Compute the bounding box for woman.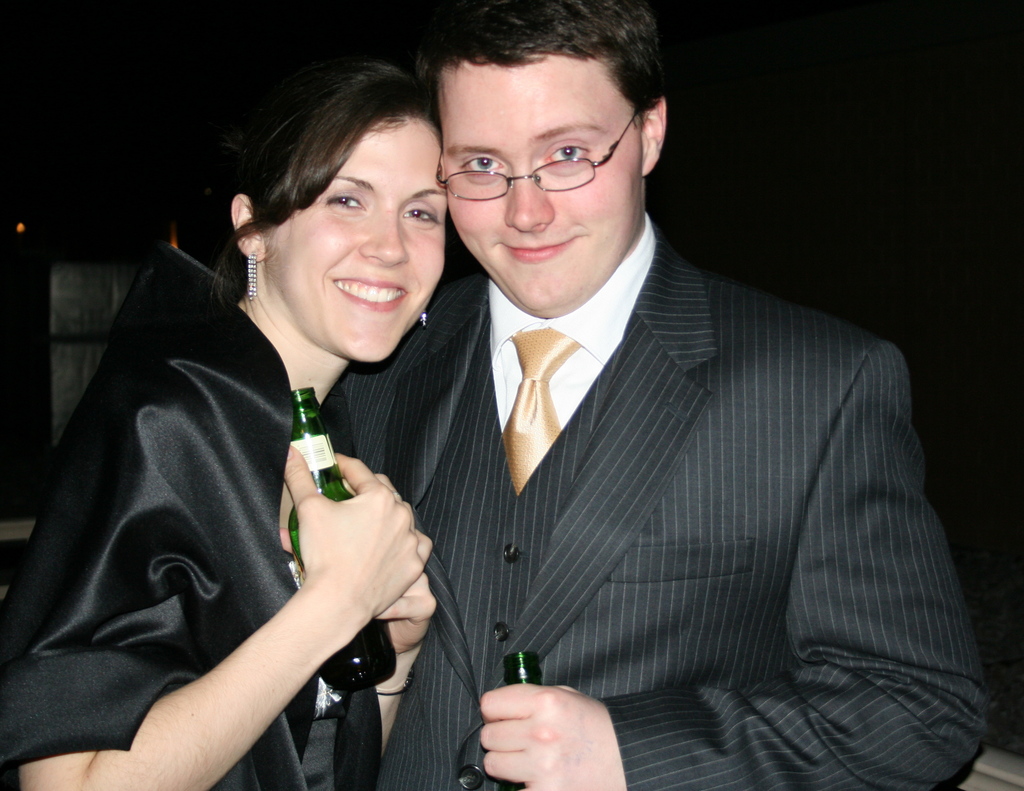
0, 56, 451, 790.
